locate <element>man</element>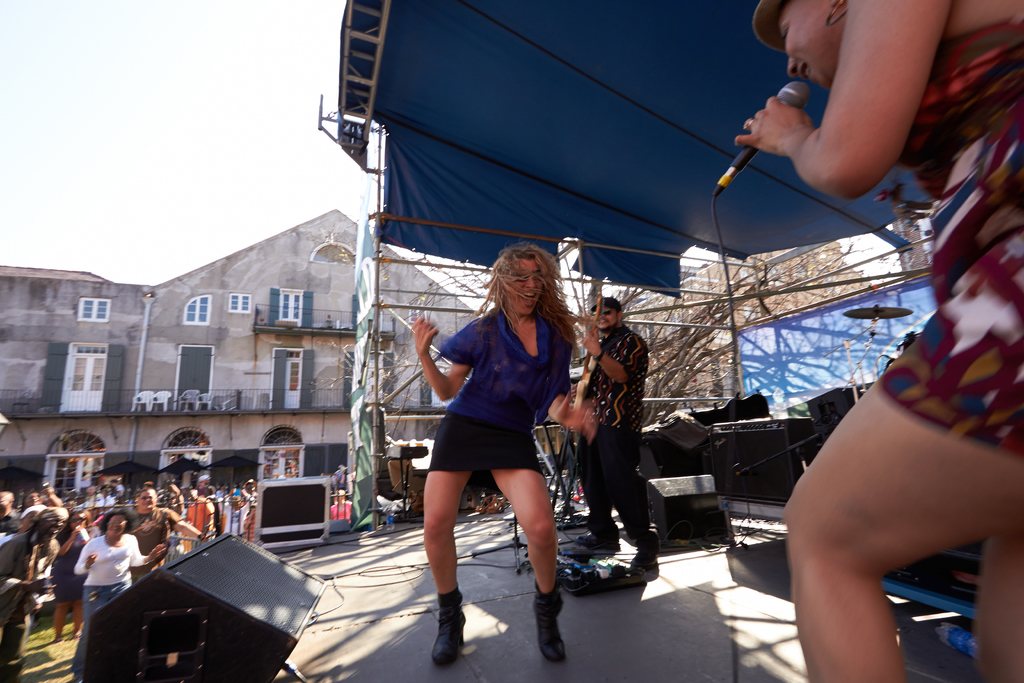
573,293,662,571
